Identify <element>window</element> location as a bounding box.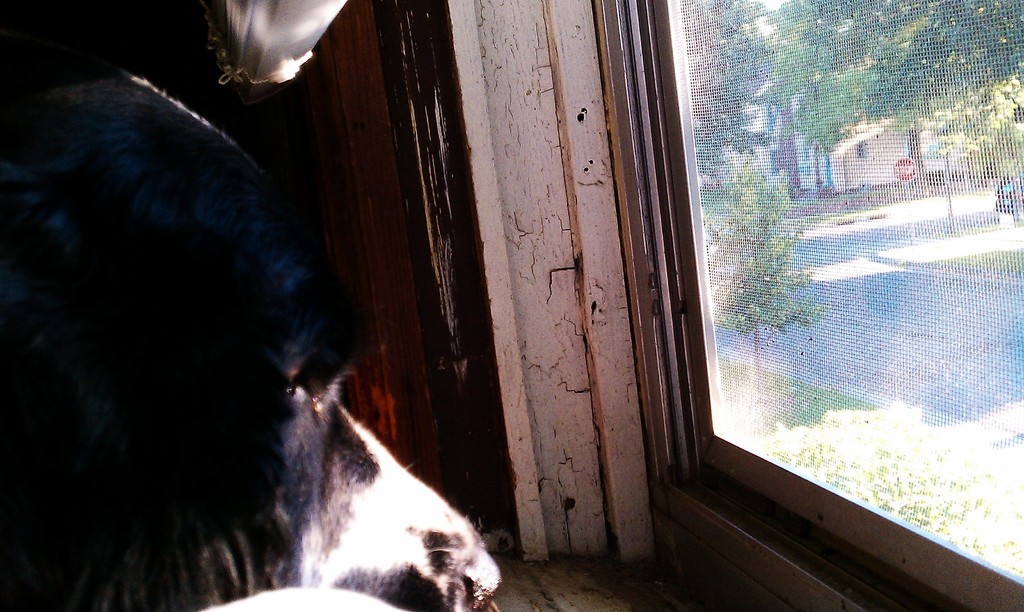
[x1=595, y1=0, x2=1023, y2=611].
